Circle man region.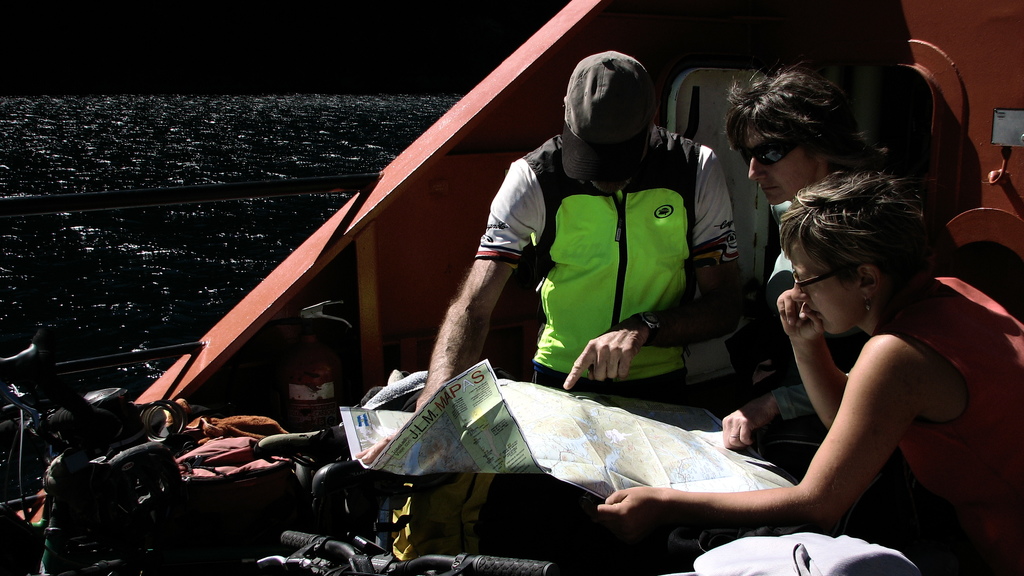
Region: {"x1": 420, "y1": 92, "x2": 767, "y2": 407}.
